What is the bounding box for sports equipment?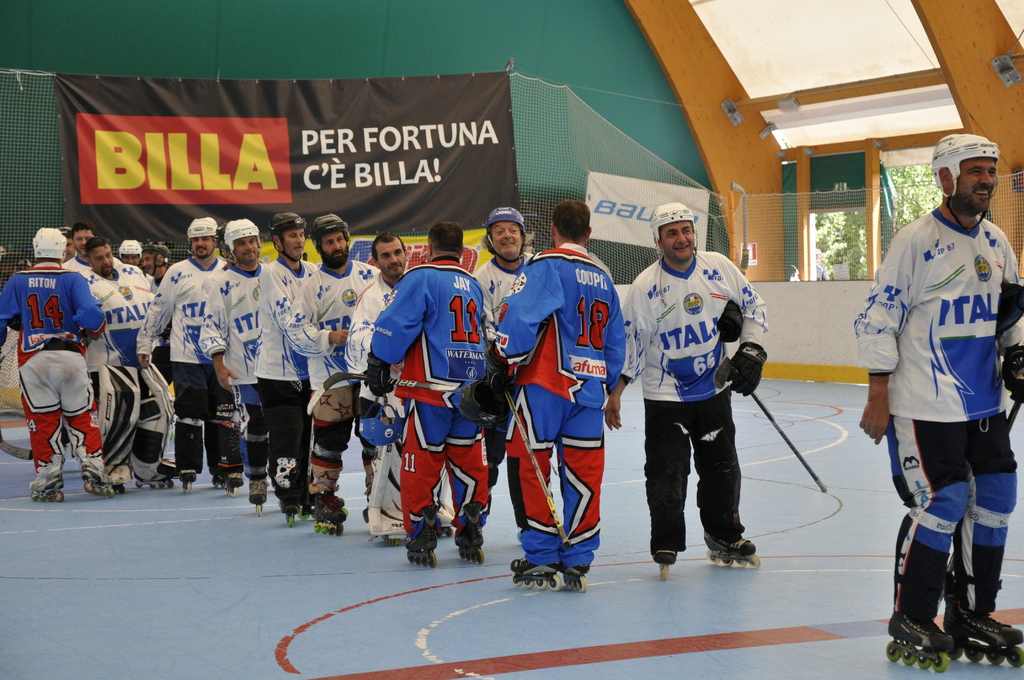
<bbox>714, 355, 826, 493</bbox>.
